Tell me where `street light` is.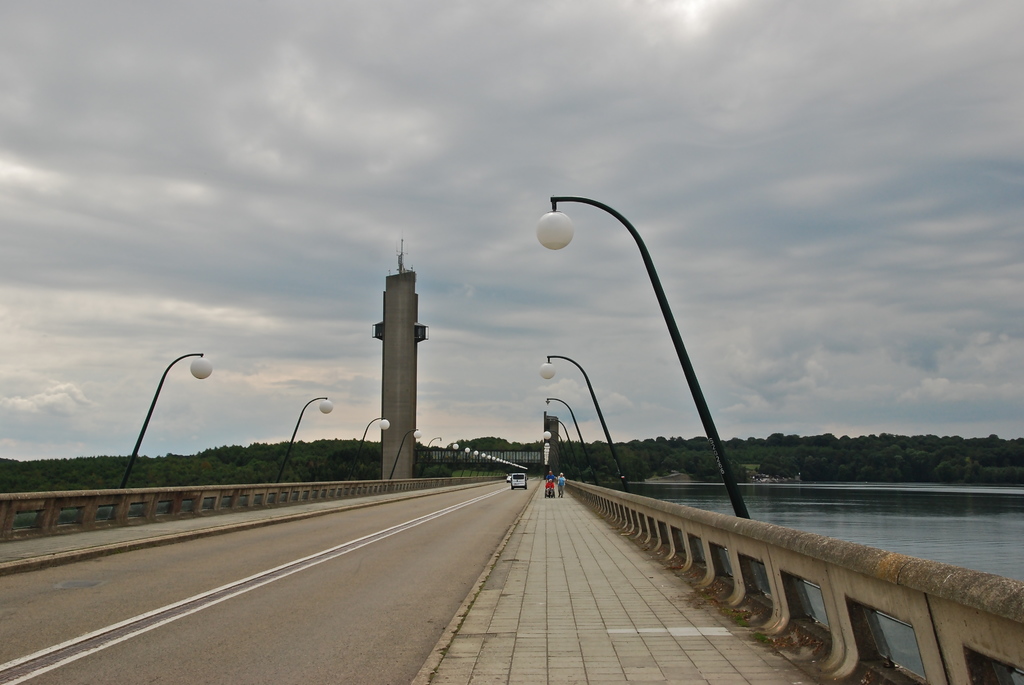
`street light` is at region(273, 393, 333, 478).
